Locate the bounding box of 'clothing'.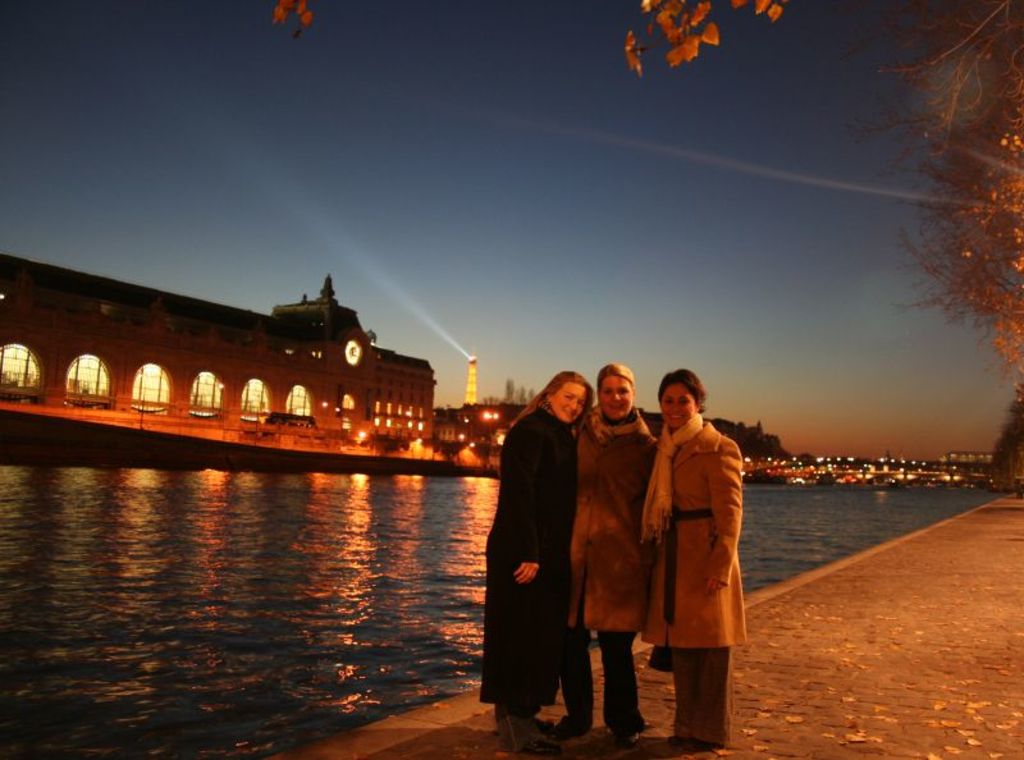
Bounding box: 652,386,753,715.
